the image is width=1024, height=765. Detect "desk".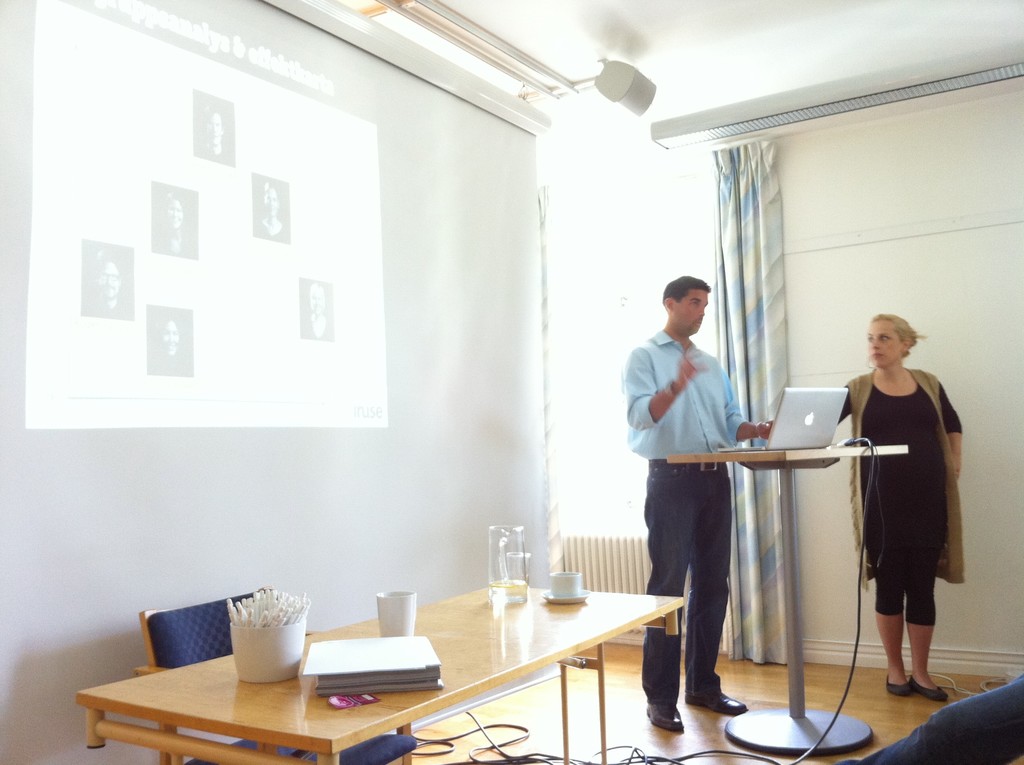
Detection: (163,581,691,764).
